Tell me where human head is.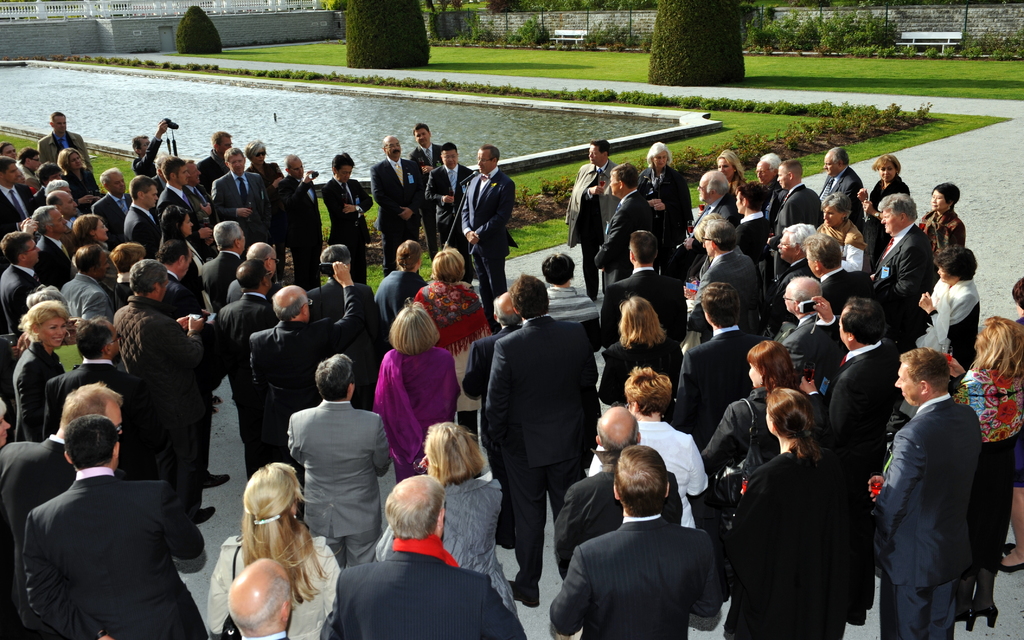
human head is at bbox=[840, 299, 884, 350].
